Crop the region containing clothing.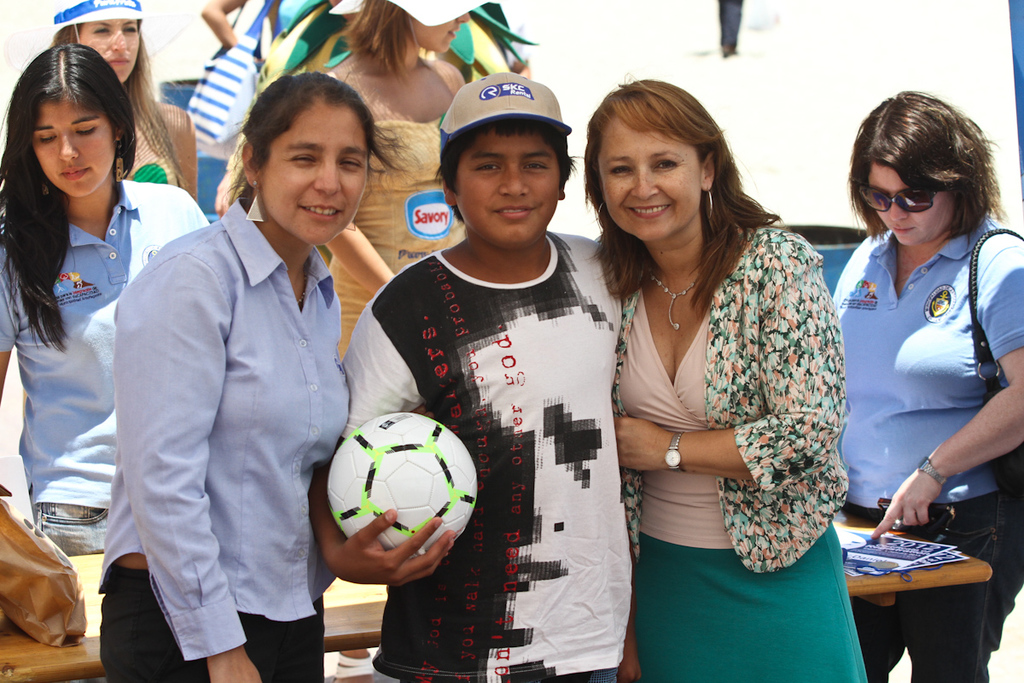
Crop region: locate(0, 172, 217, 547).
